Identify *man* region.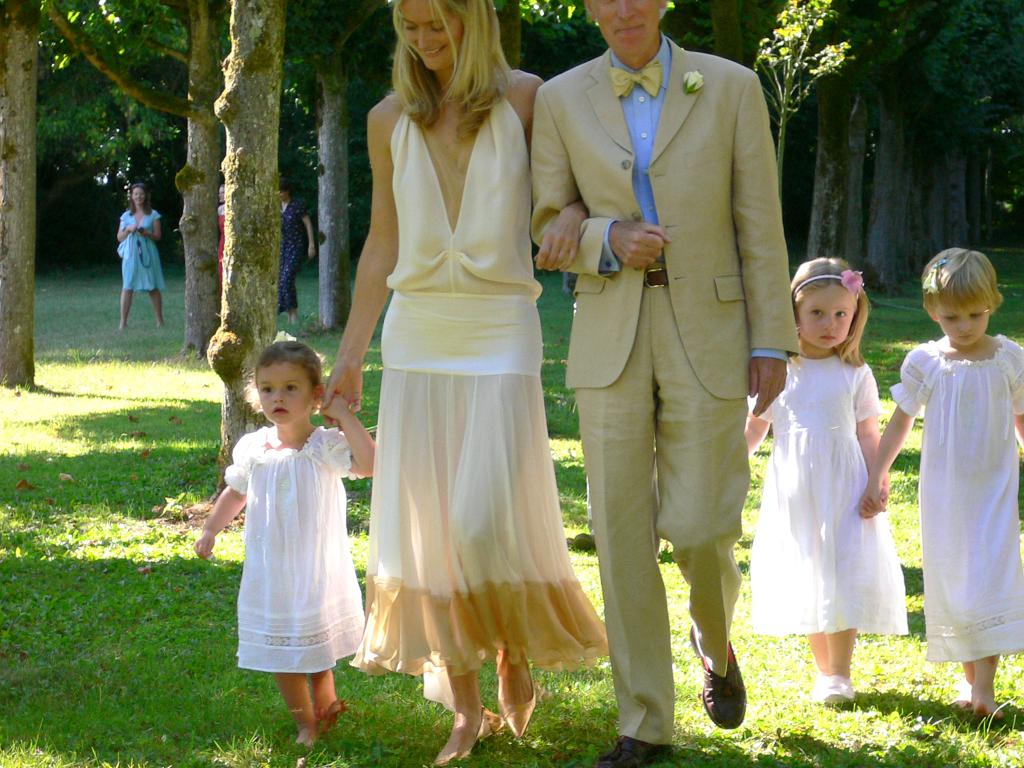
Region: 530/0/802/660.
